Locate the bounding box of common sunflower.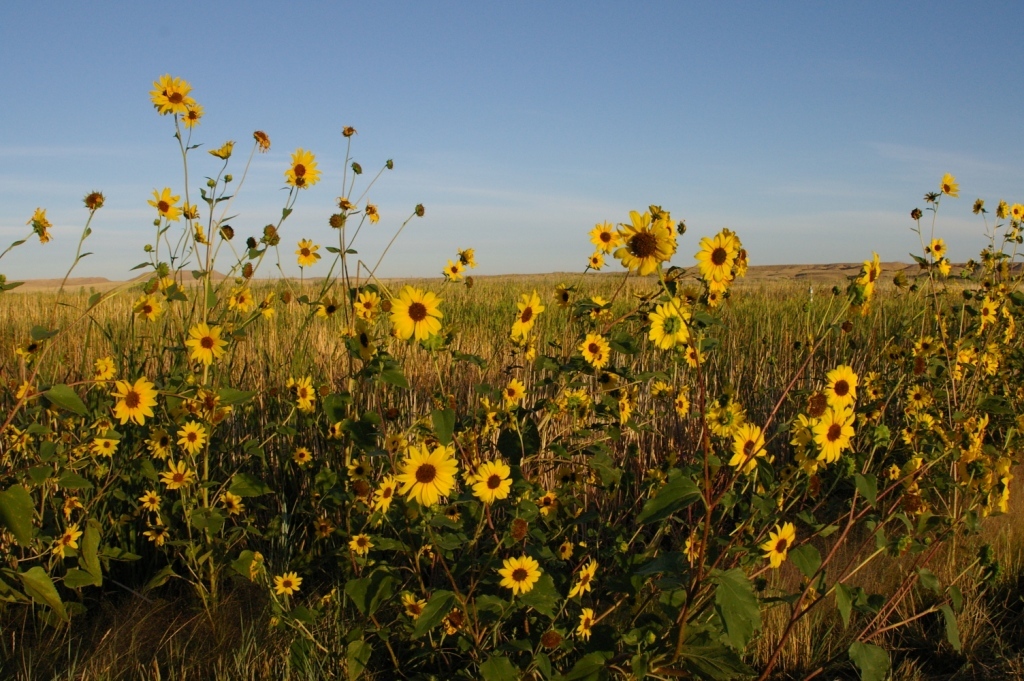
Bounding box: 760,521,799,567.
